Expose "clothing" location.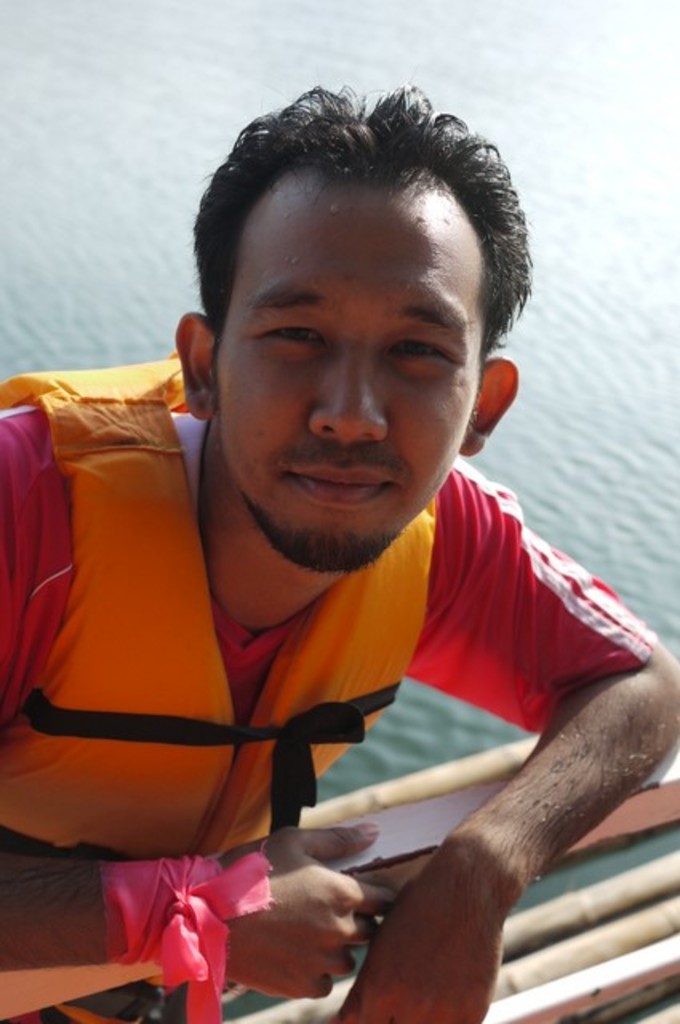
Exposed at 0, 354, 654, 1022.
